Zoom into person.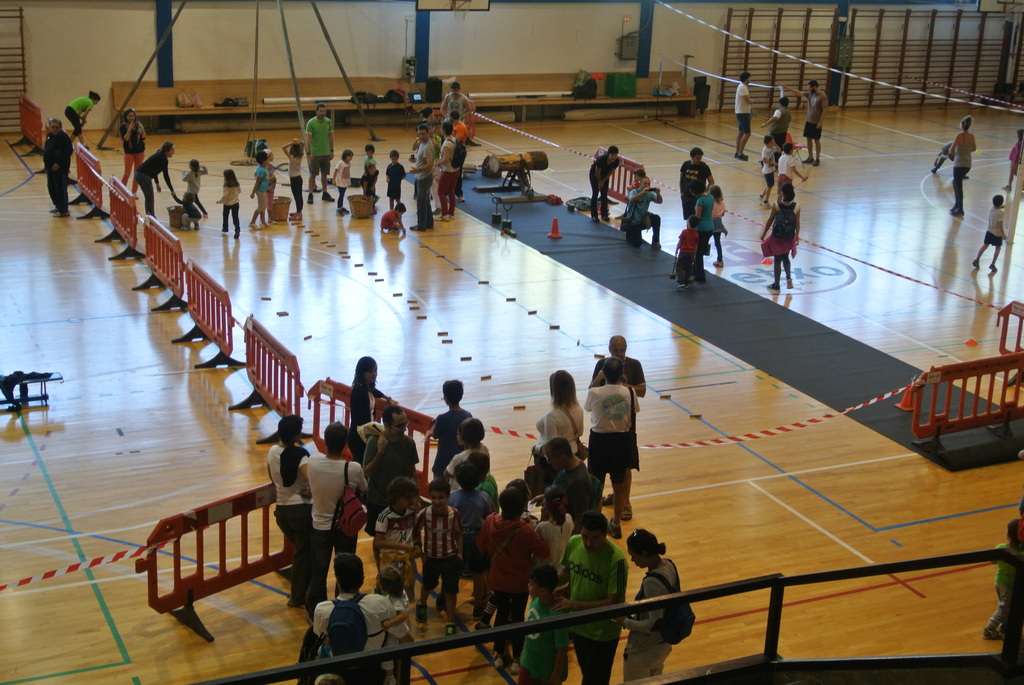
Zoom target: 278,137,312,219.
